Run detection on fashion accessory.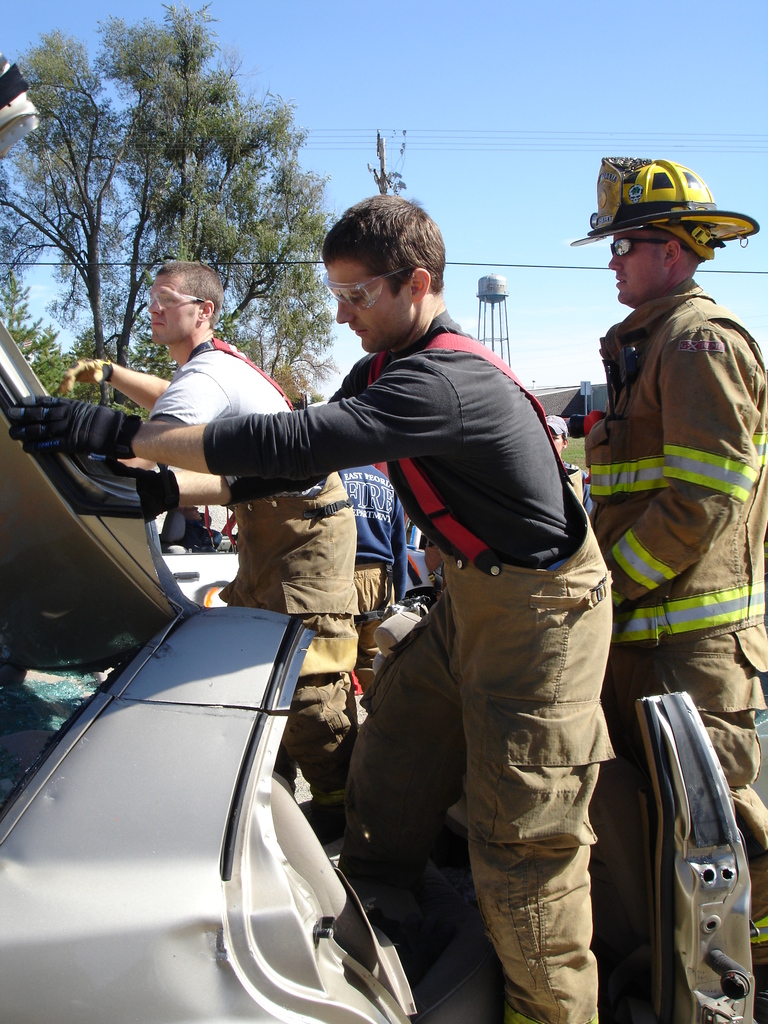
Result: 323,265,410,314.
